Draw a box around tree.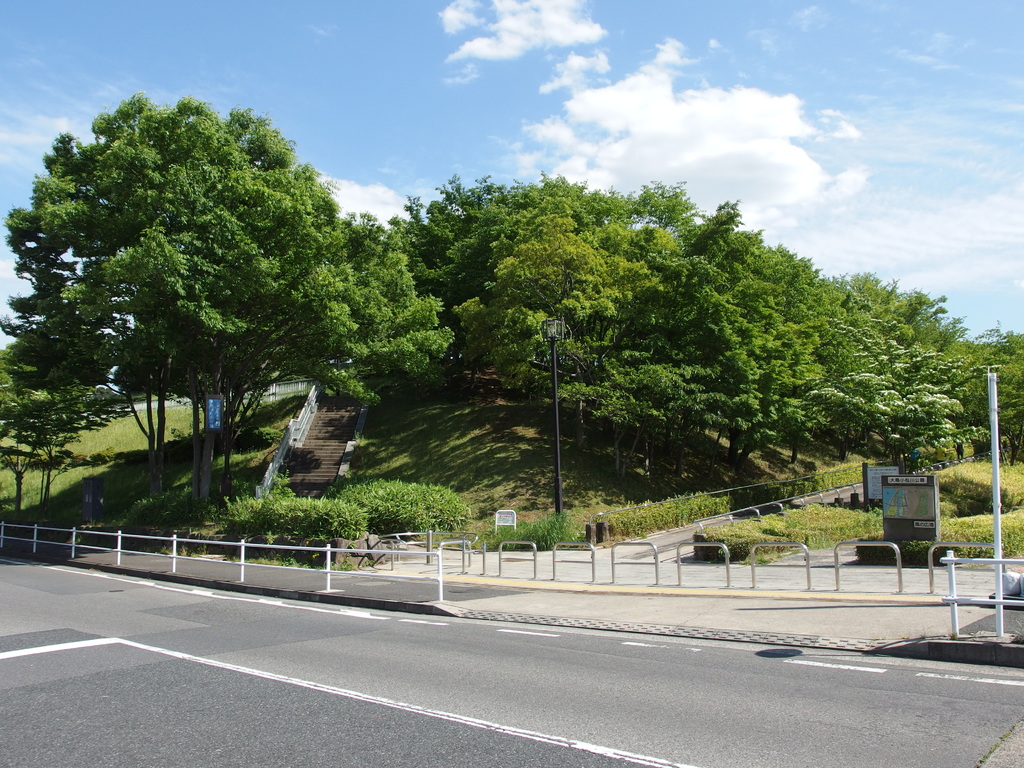
[0, 335, 132, 506].
